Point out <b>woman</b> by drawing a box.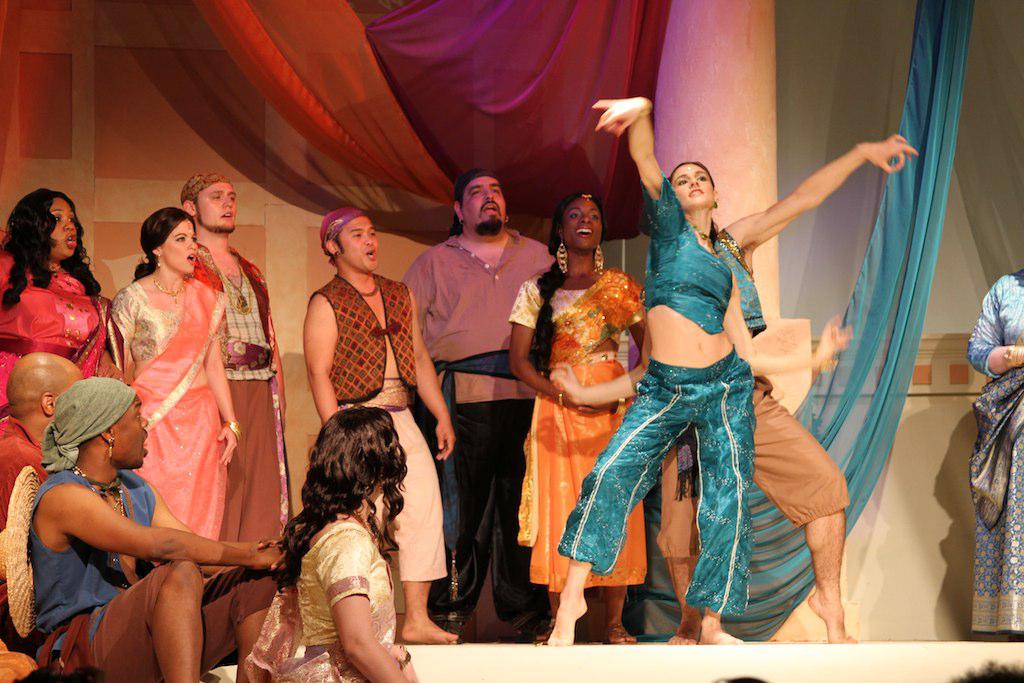
BBox(245, 407, 418, 682).
